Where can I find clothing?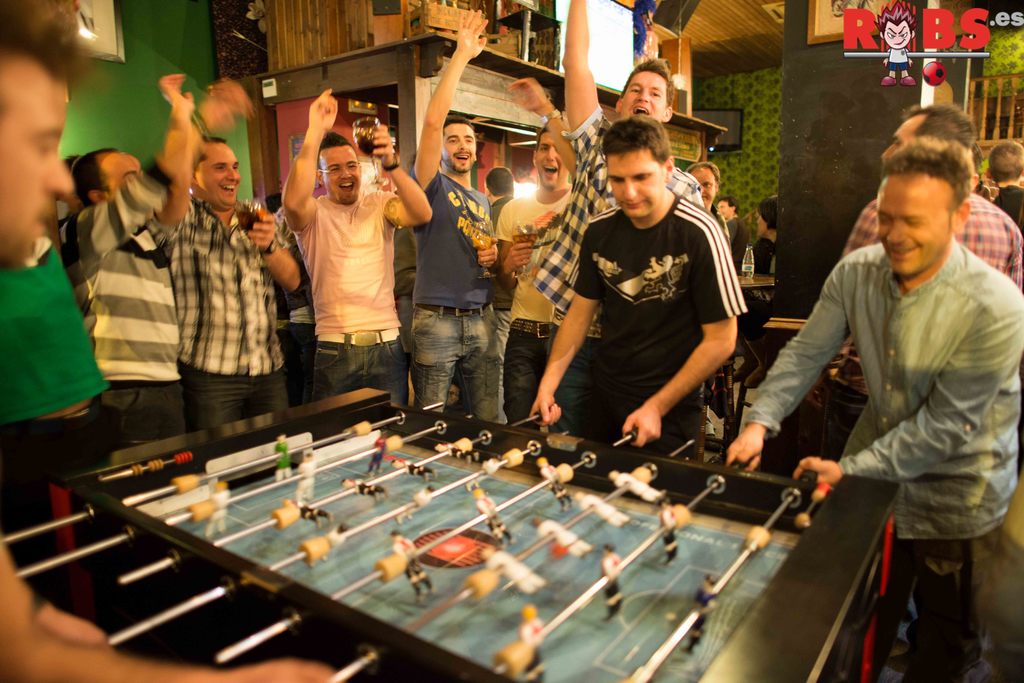
You can find it at pyautogui.locateOnScreen(82, 166, 203, 463).
